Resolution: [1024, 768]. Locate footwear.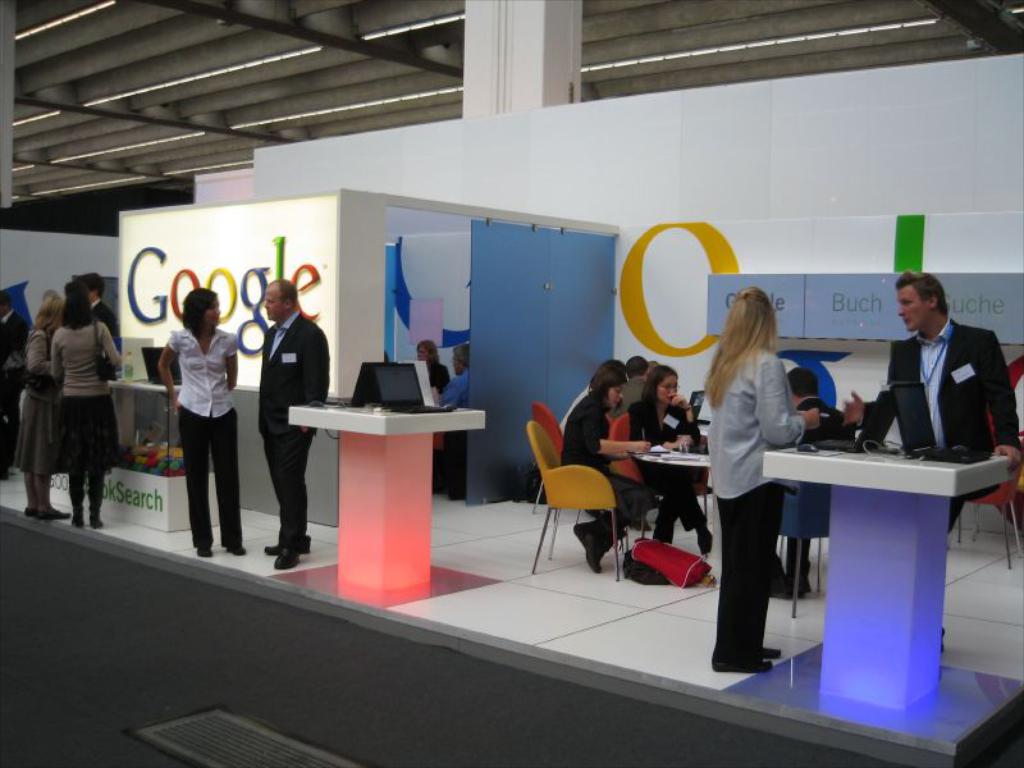
38/506/76/520.
